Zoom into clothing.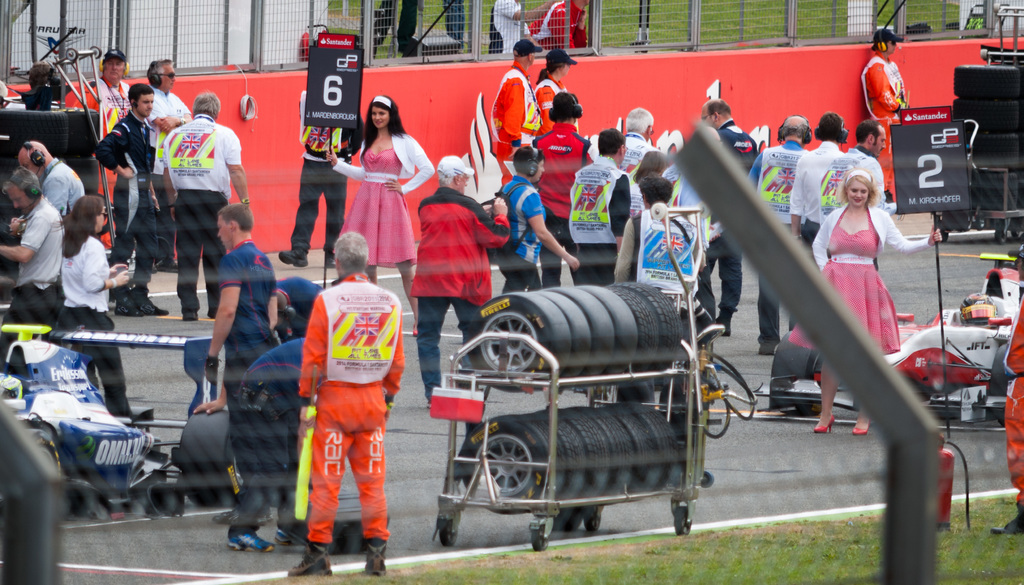
Zoom target: 219 237 275 394.
